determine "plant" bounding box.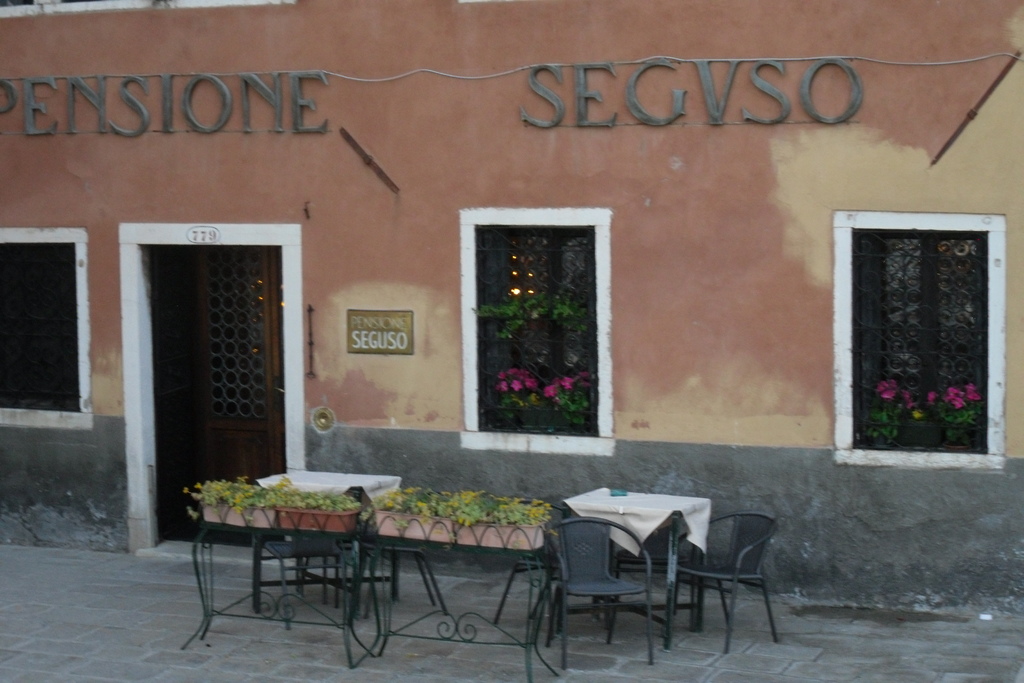
Determined: (175,475,355,530).
